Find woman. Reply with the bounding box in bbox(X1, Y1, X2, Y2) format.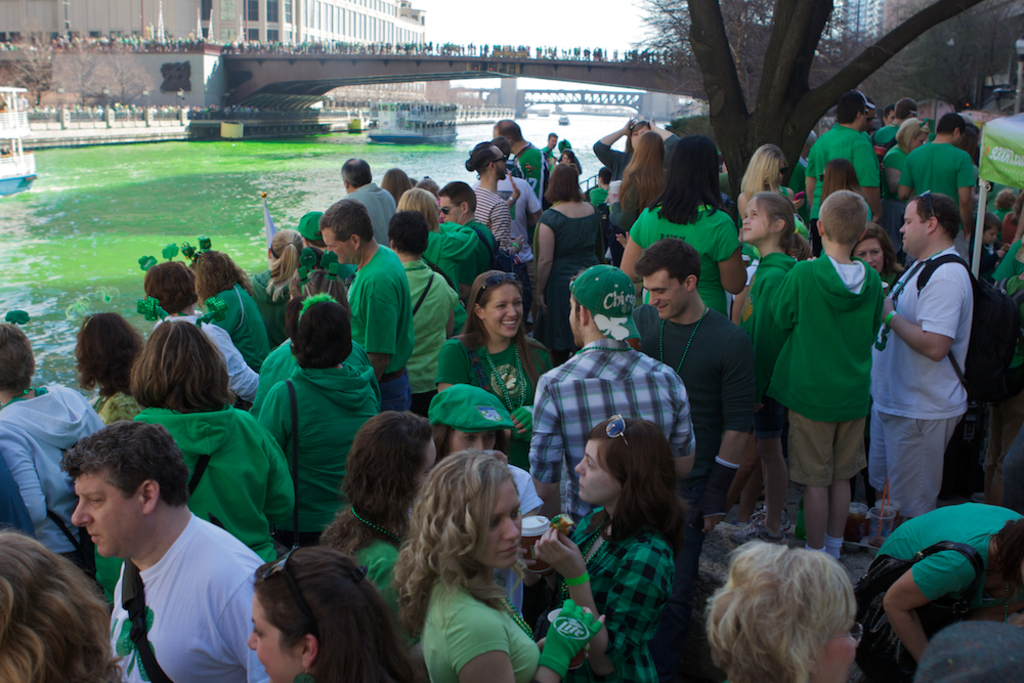
bbox(383, 438, 571, 682).
